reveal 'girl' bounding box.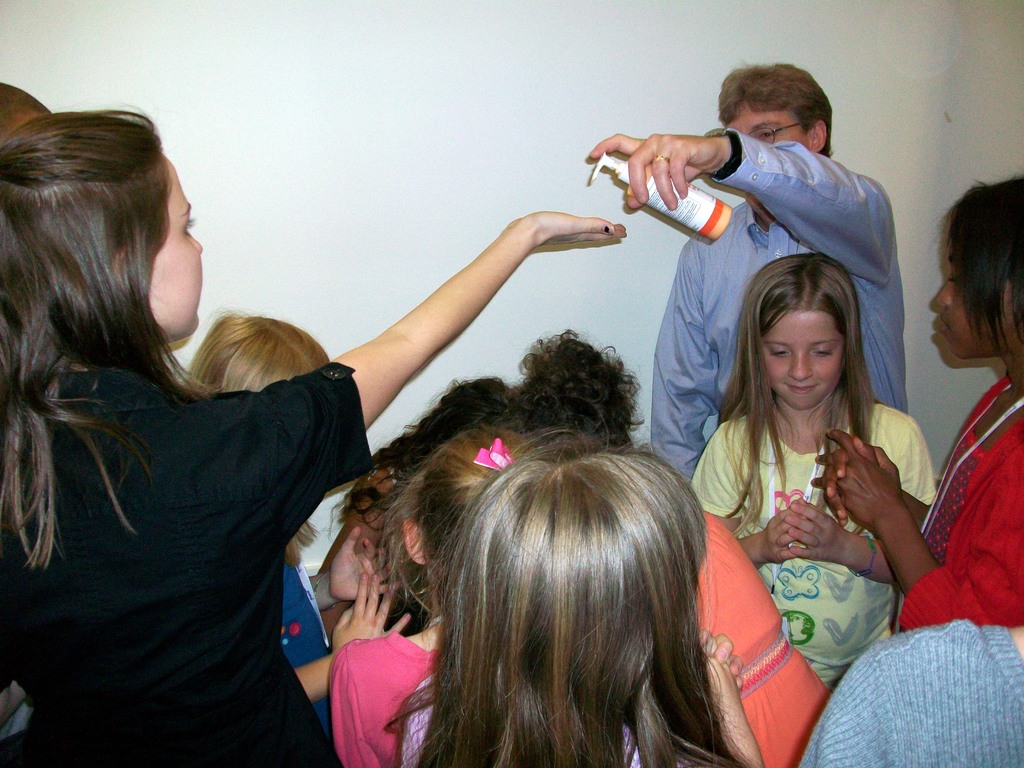
Revealed: BBox(0, 110, 628, 767).
